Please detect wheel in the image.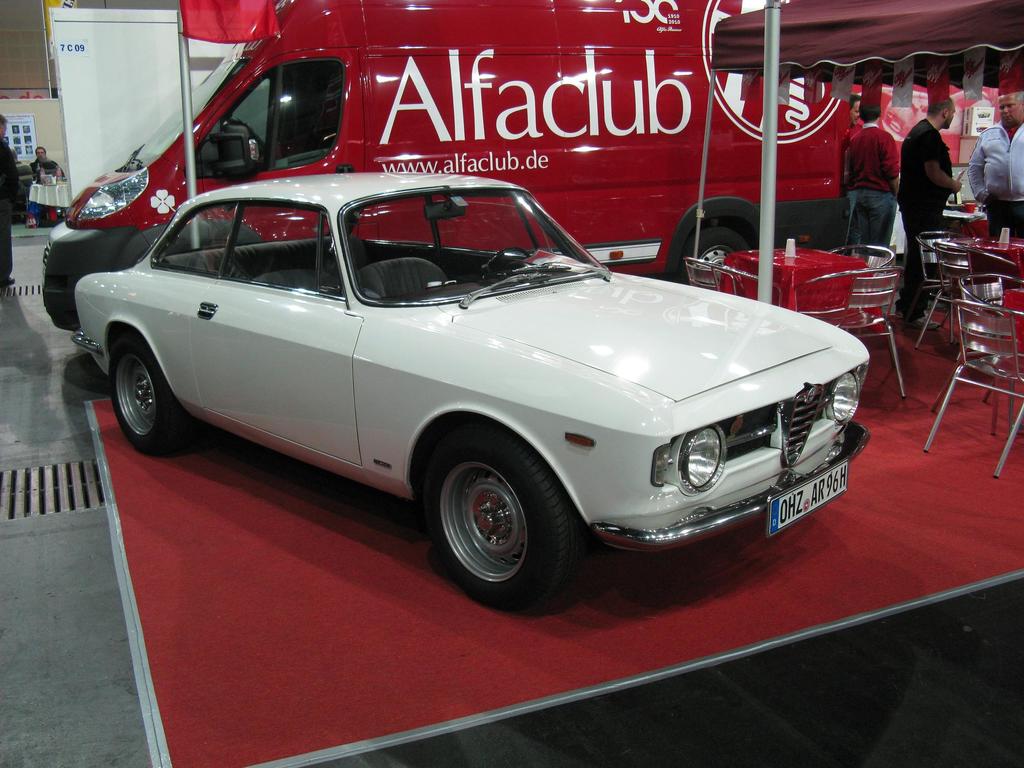
BBox(426, 452, 565, 592).
